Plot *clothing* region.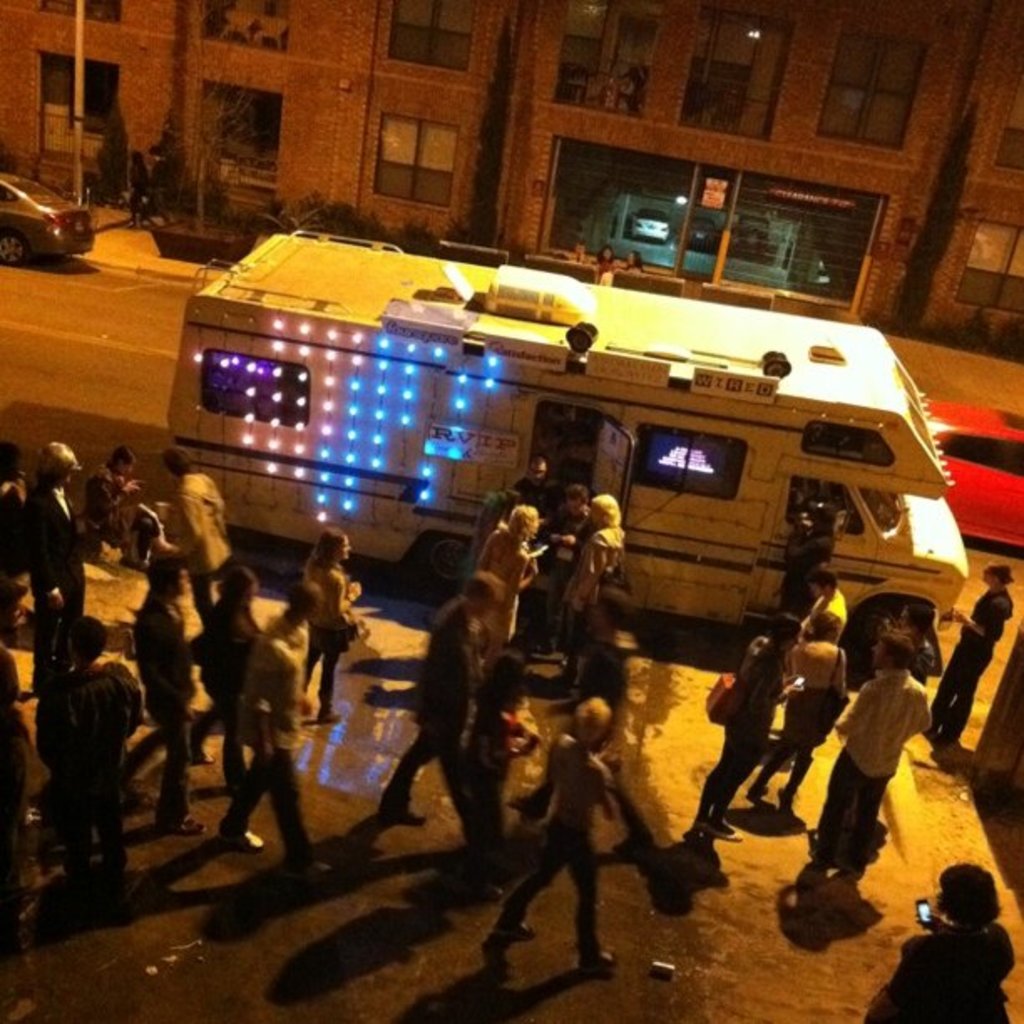
Plotted at x1=226, y1=641, x2=311, y2=853.
